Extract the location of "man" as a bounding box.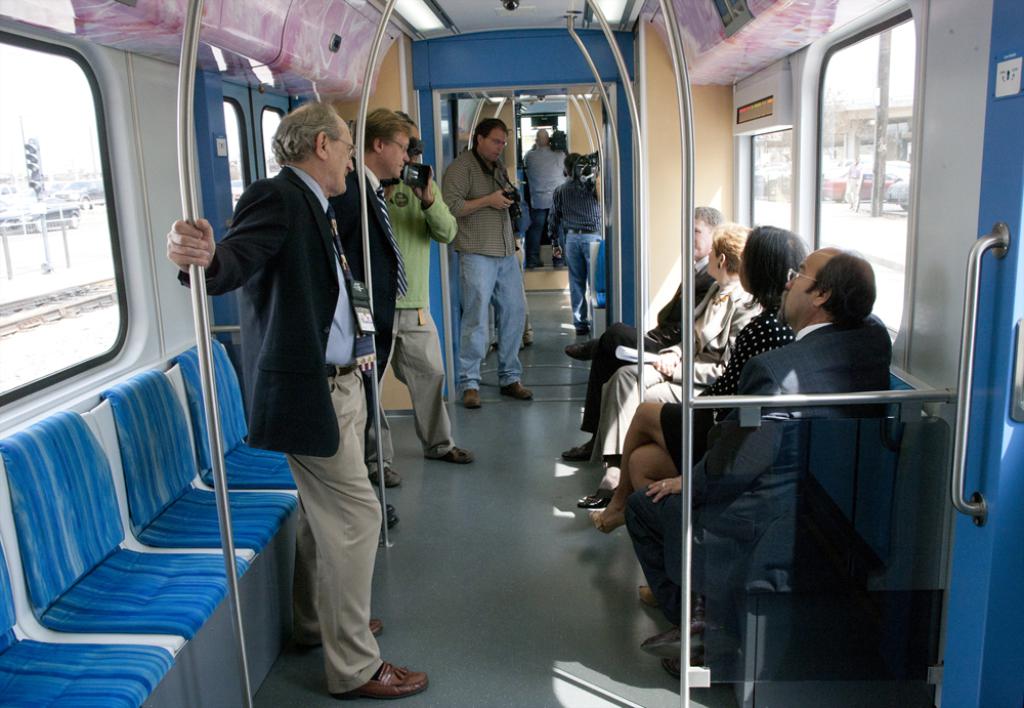
559:199:723:461.
